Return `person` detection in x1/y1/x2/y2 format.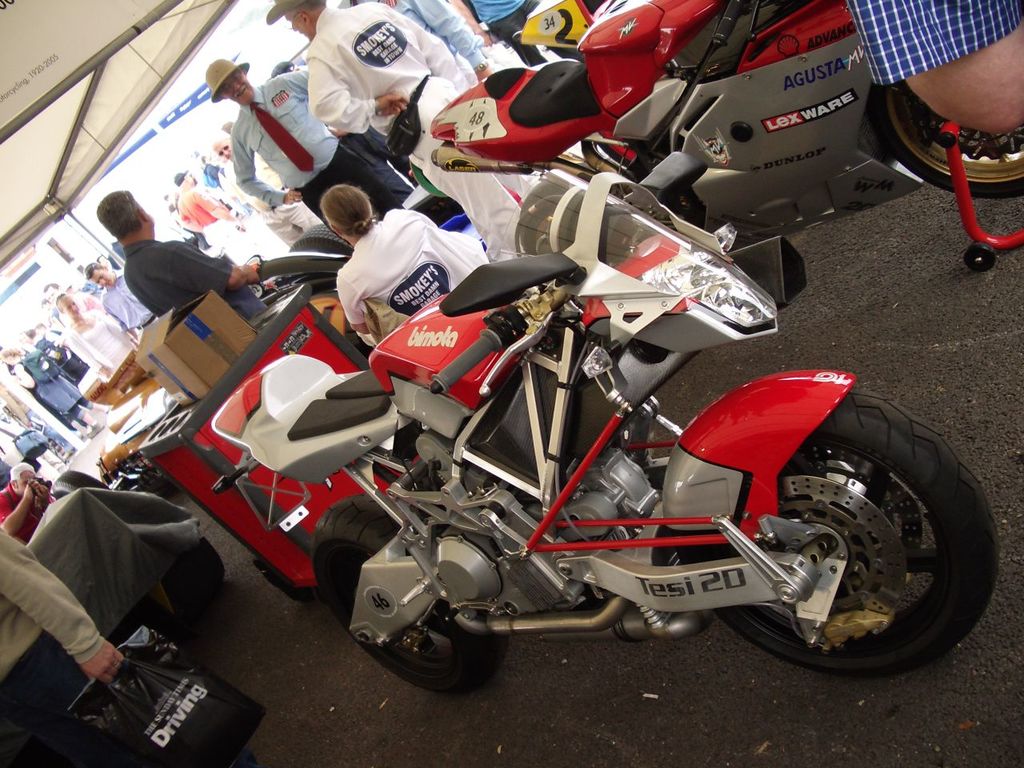
276/0/516/262.
